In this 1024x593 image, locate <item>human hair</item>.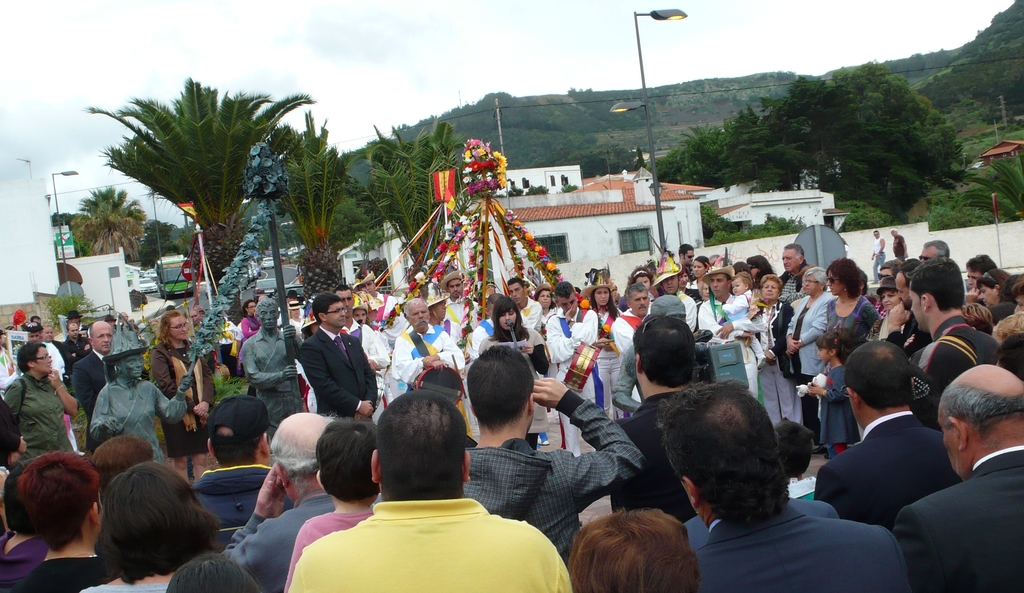
Bounding box: (left=555, top=275, right=569, bottom=299).
